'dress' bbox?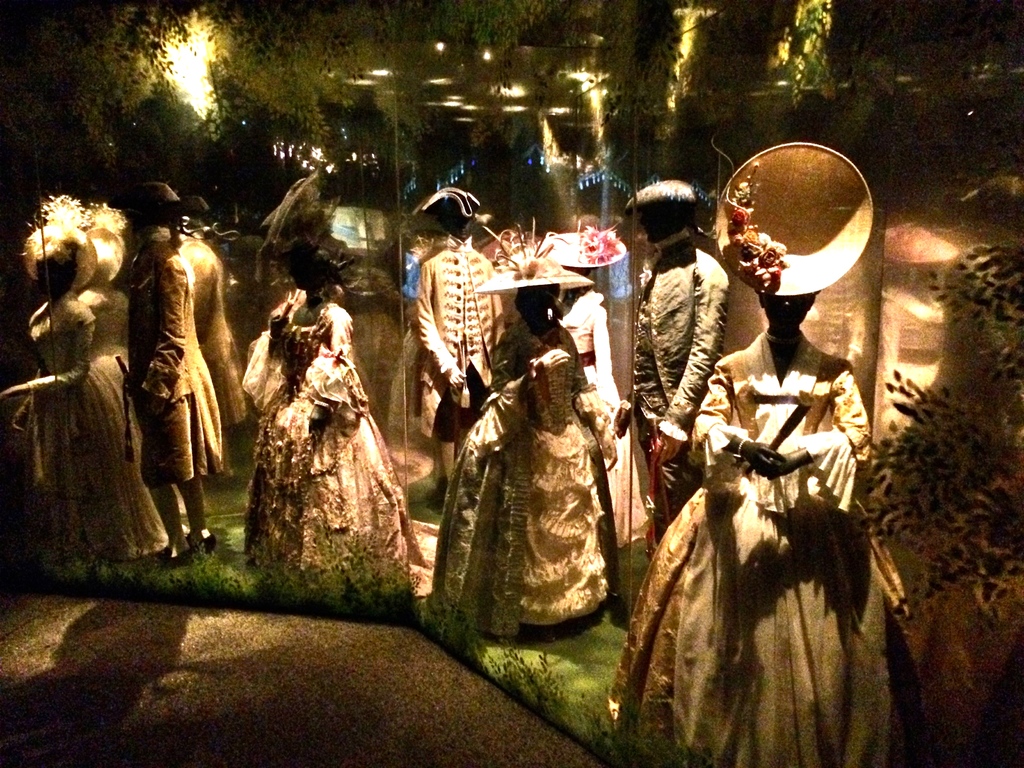
598,332,925,767
